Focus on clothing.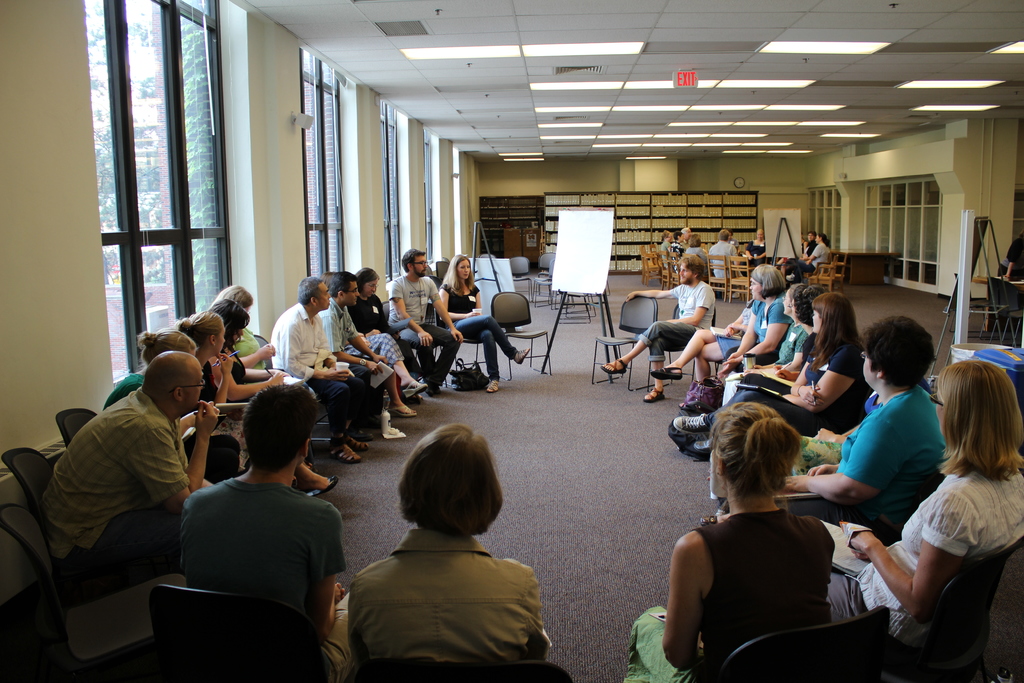
Focused at 186,344,244,427.
